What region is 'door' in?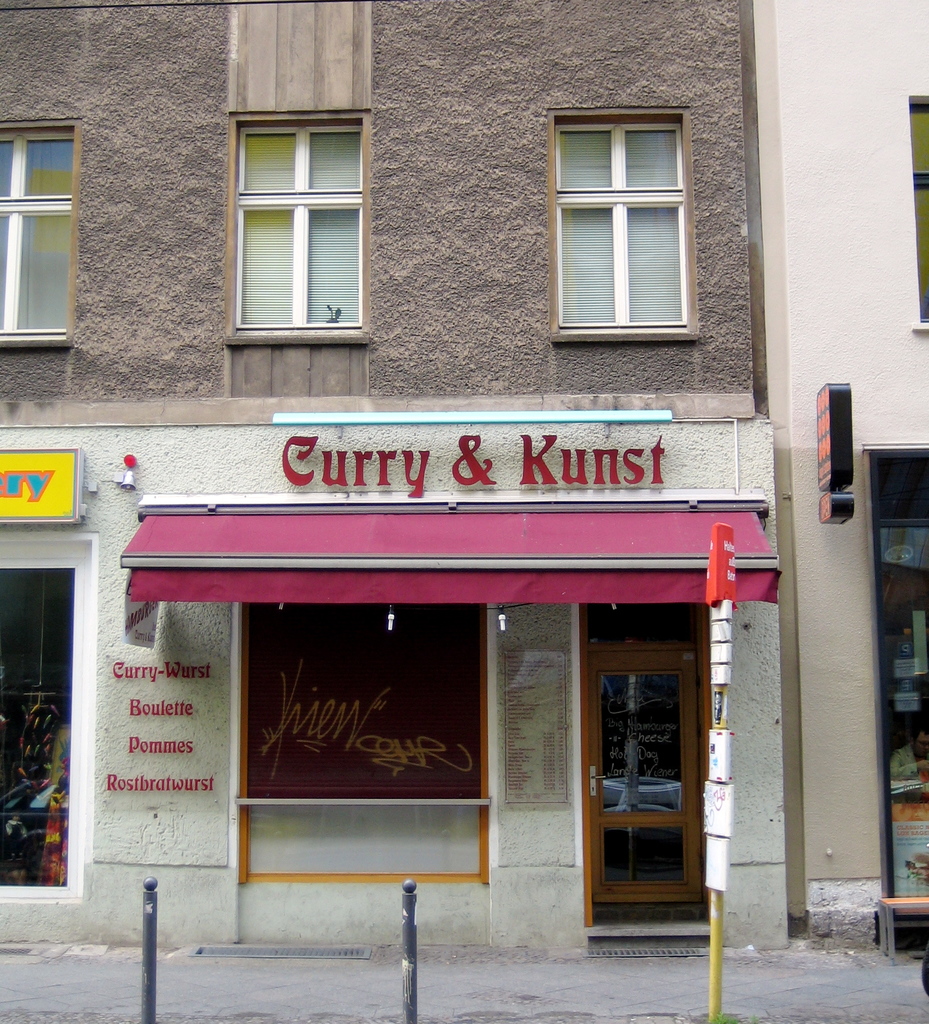
crop(580, 627, 712, 952).
